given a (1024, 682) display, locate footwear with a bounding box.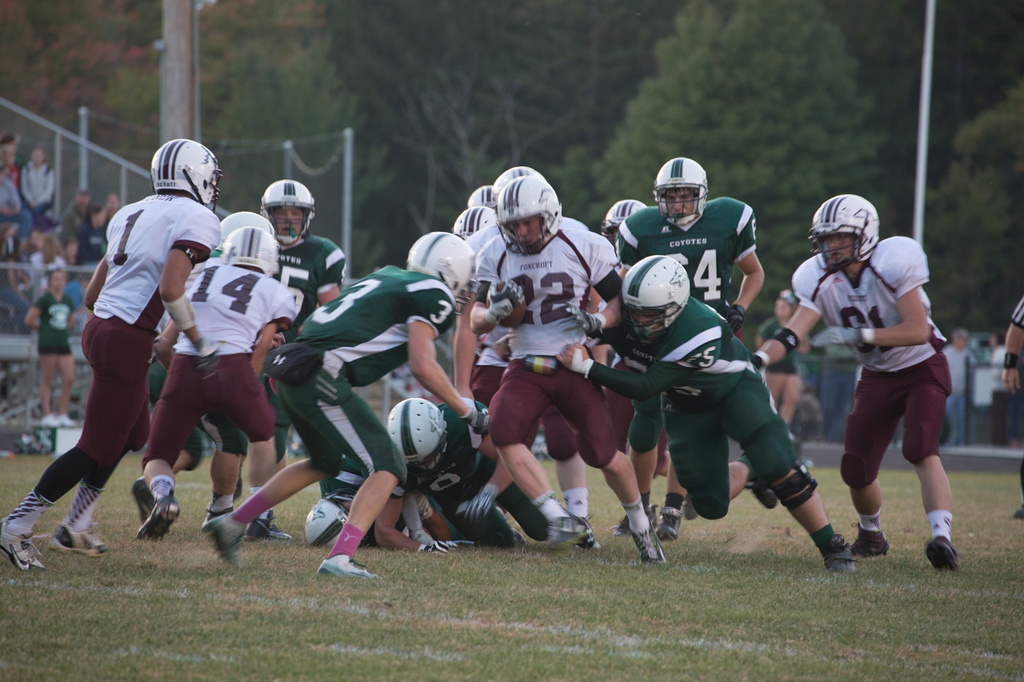
Located: 815, 533, 858, 576.
